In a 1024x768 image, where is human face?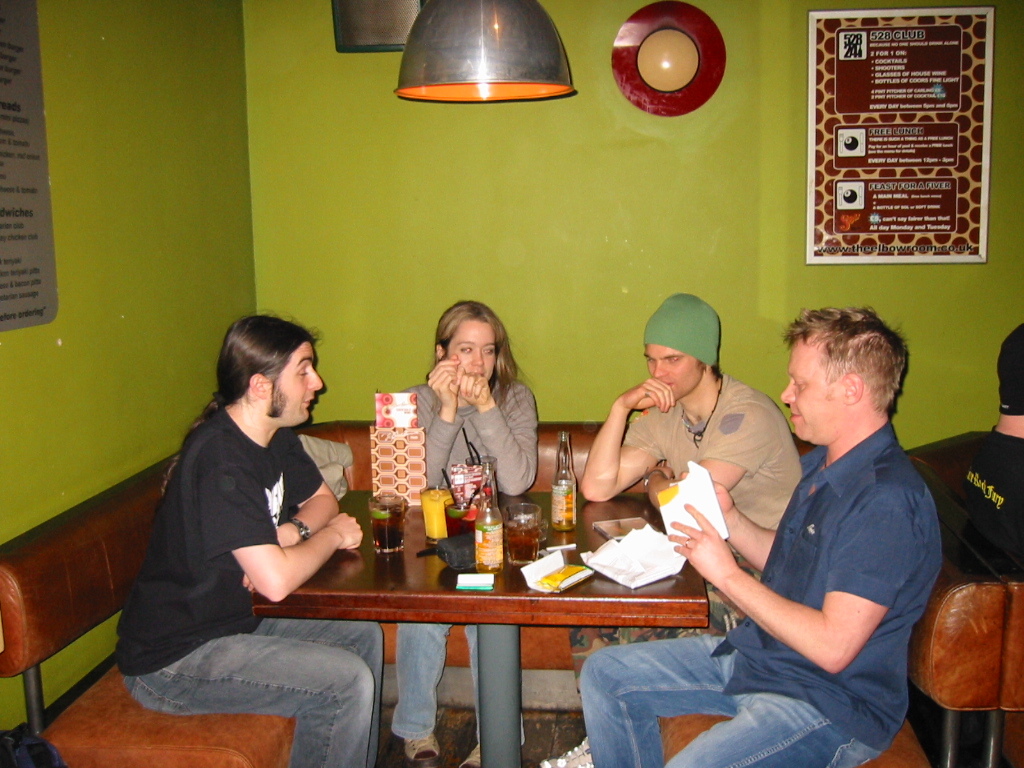
645,346,705,398.
